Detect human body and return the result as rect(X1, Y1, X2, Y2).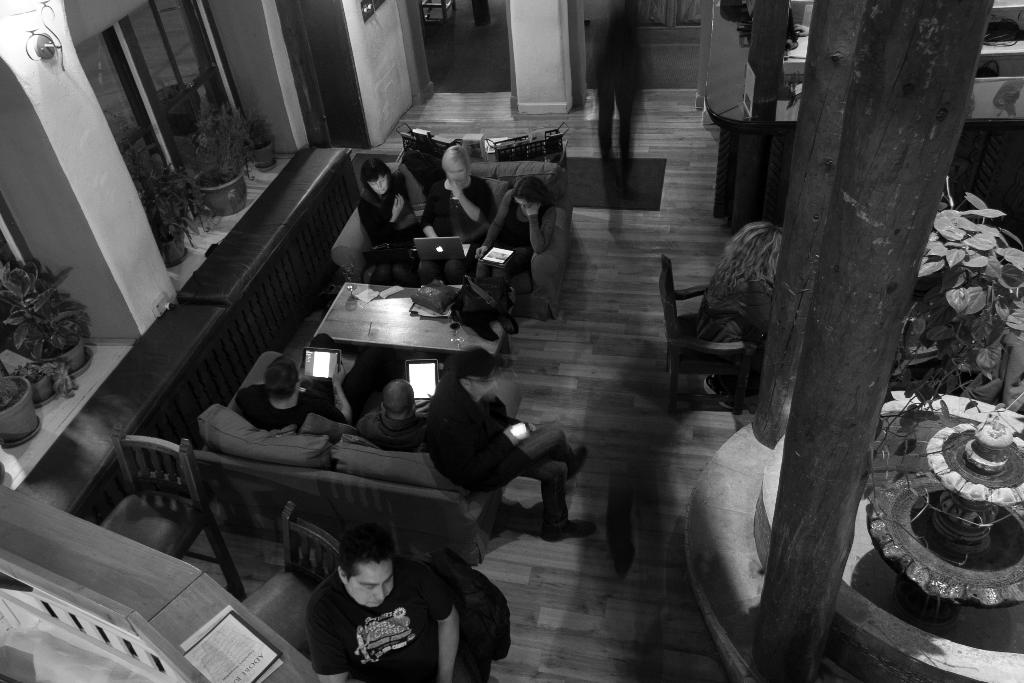
rect(341, 379, 438, 447).
